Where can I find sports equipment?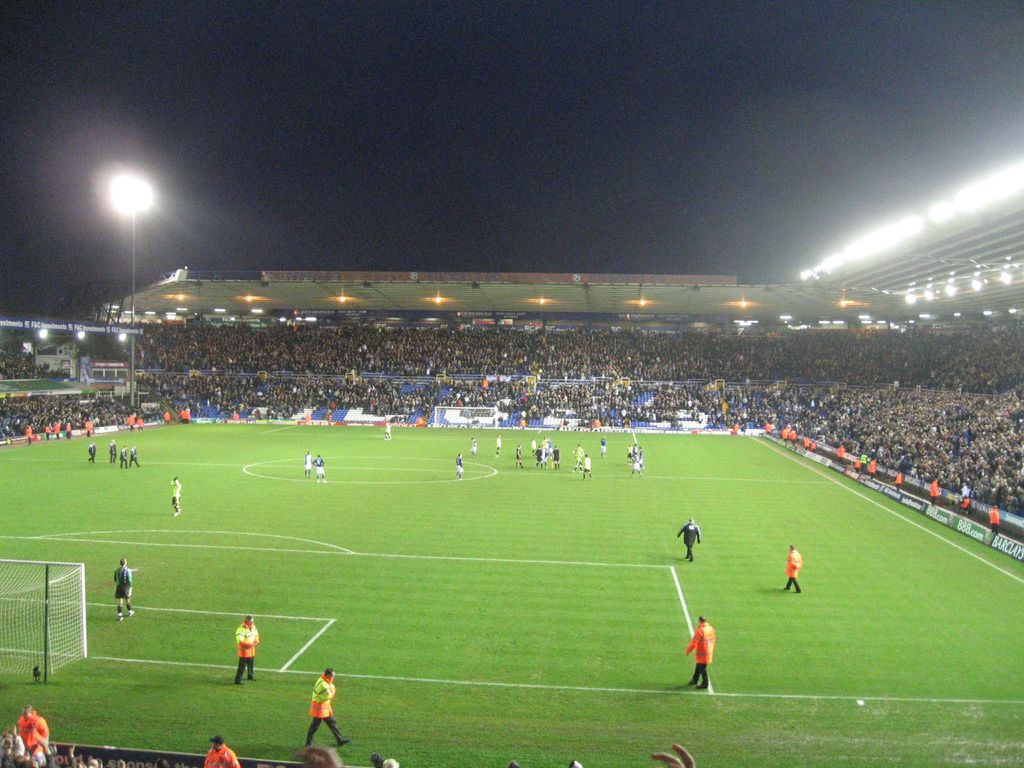
You can find it at <region>0, 557, 88, 680</region>.
